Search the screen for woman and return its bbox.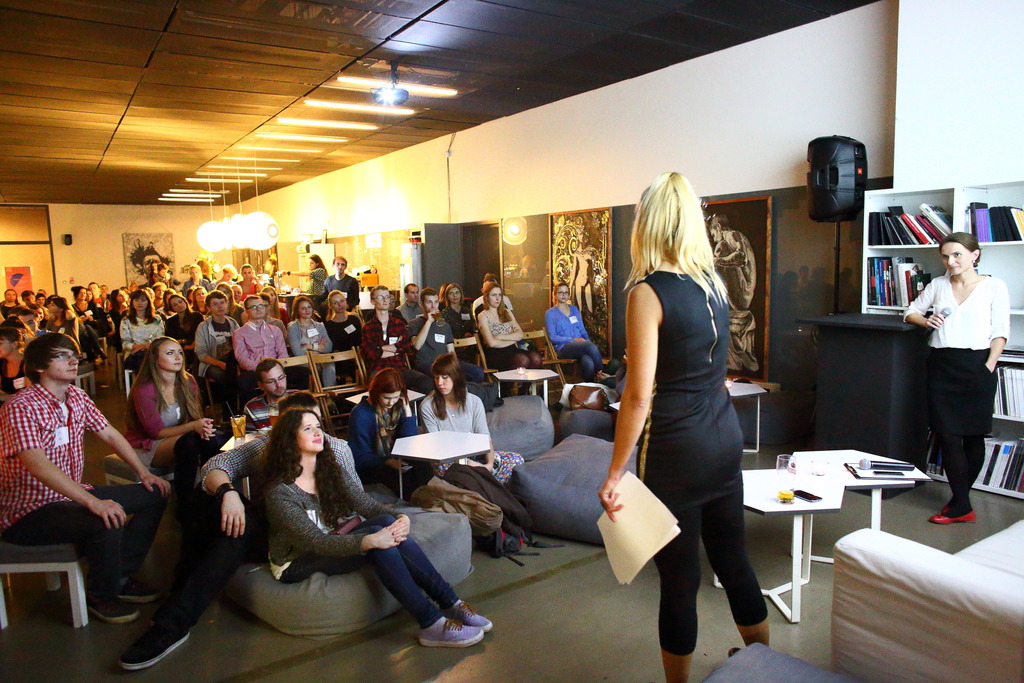
Found: {"x1": 706, "y1": 213, "x2": 753, "y2": 315}.
